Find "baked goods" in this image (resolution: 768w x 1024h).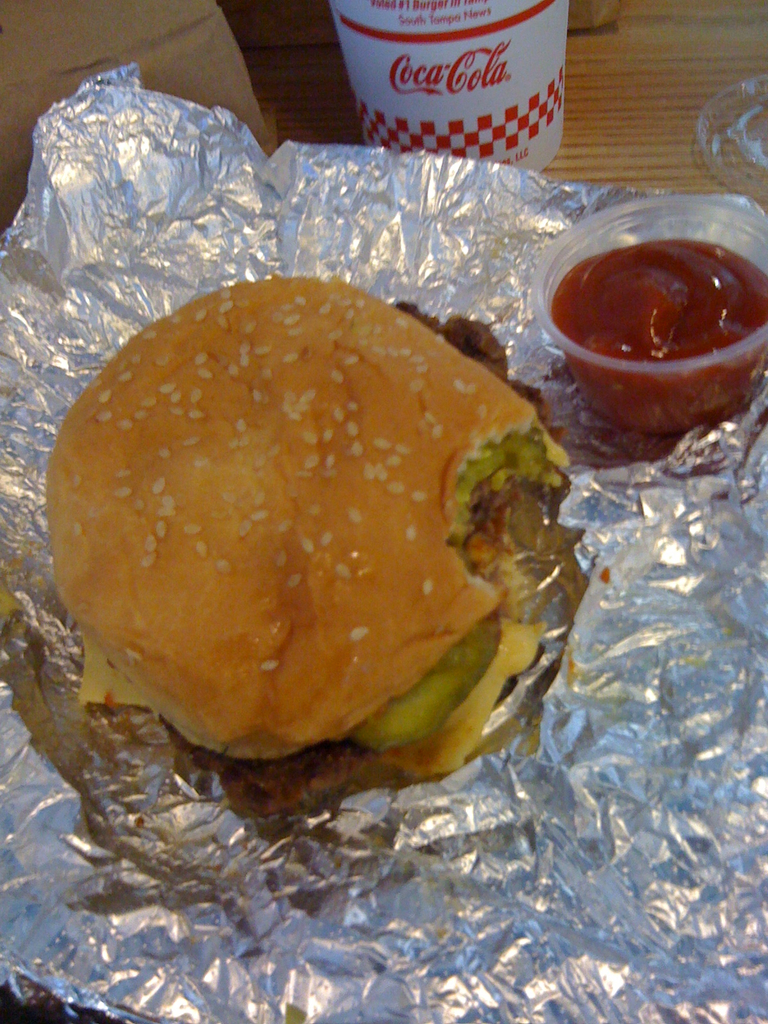
x1=48, y1=268, x2=568, y2=764.
